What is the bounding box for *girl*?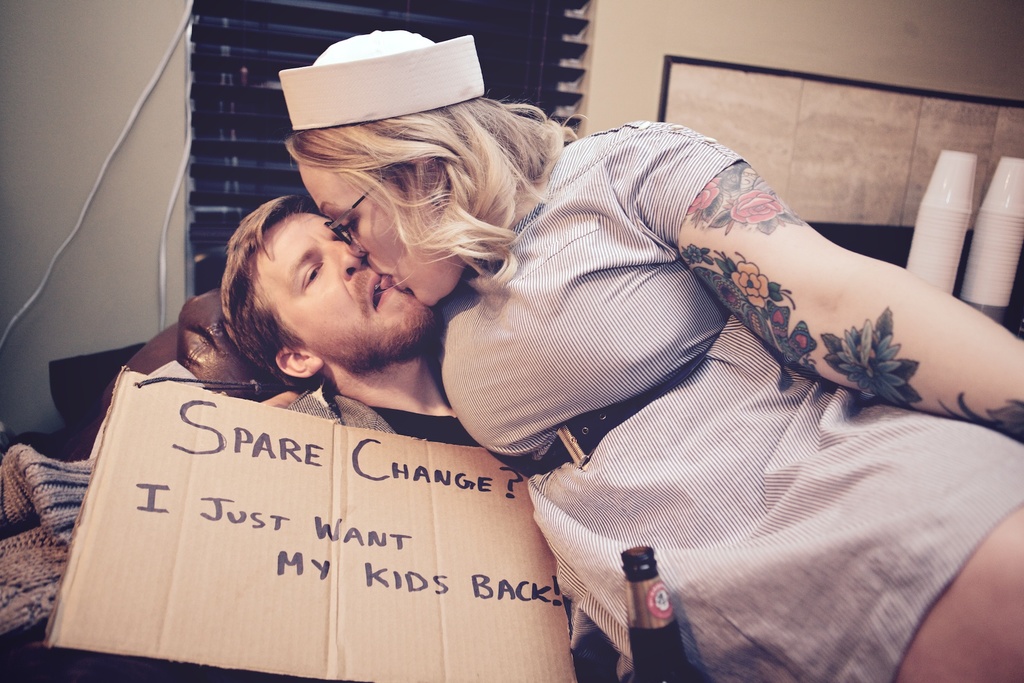
rect(285, 26, 1023, 682).
